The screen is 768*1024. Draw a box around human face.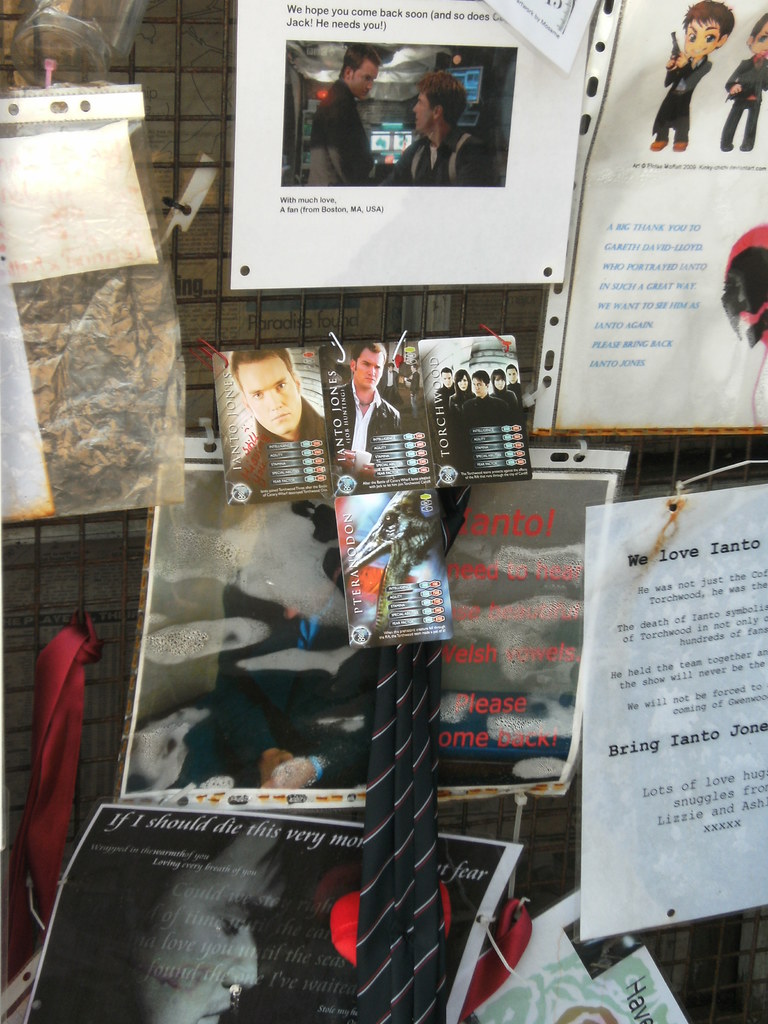
416, 90, 430, 131.
